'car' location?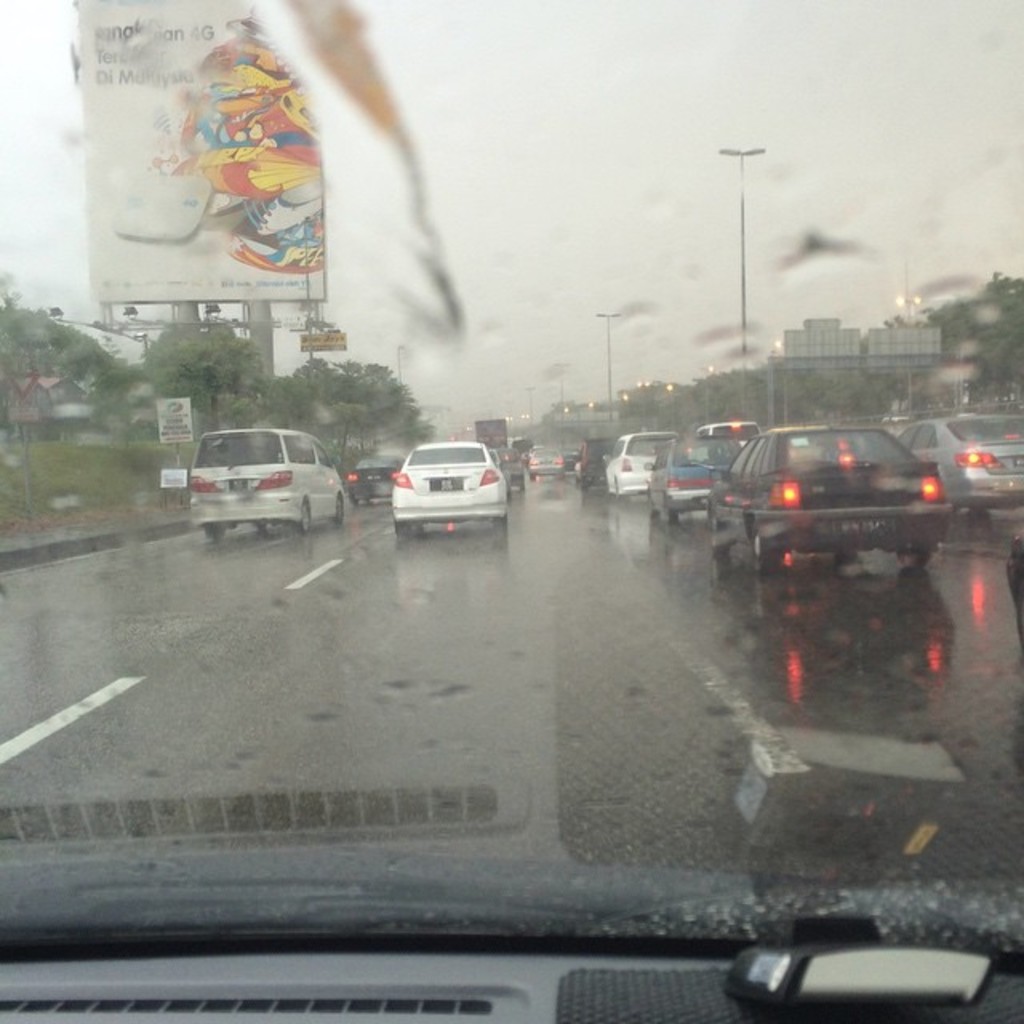
pyautogui.locateOnScreen(699, 421, 955, 595)
